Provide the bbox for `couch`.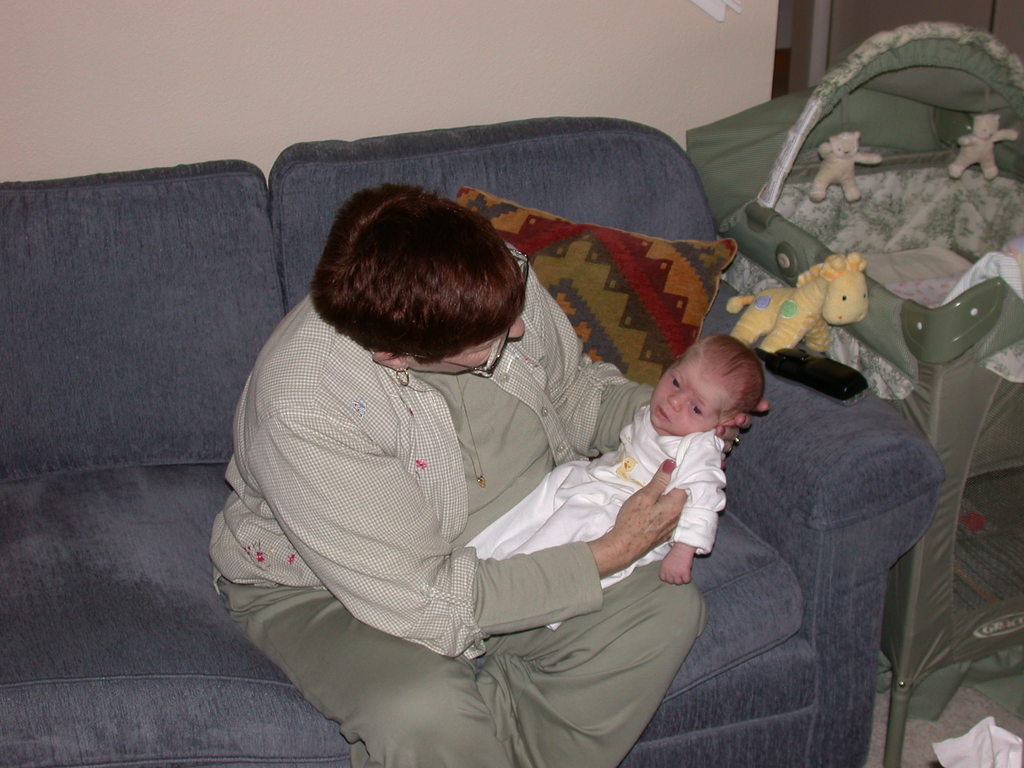
x1=0 y1=114 x2=949 y2=767.
